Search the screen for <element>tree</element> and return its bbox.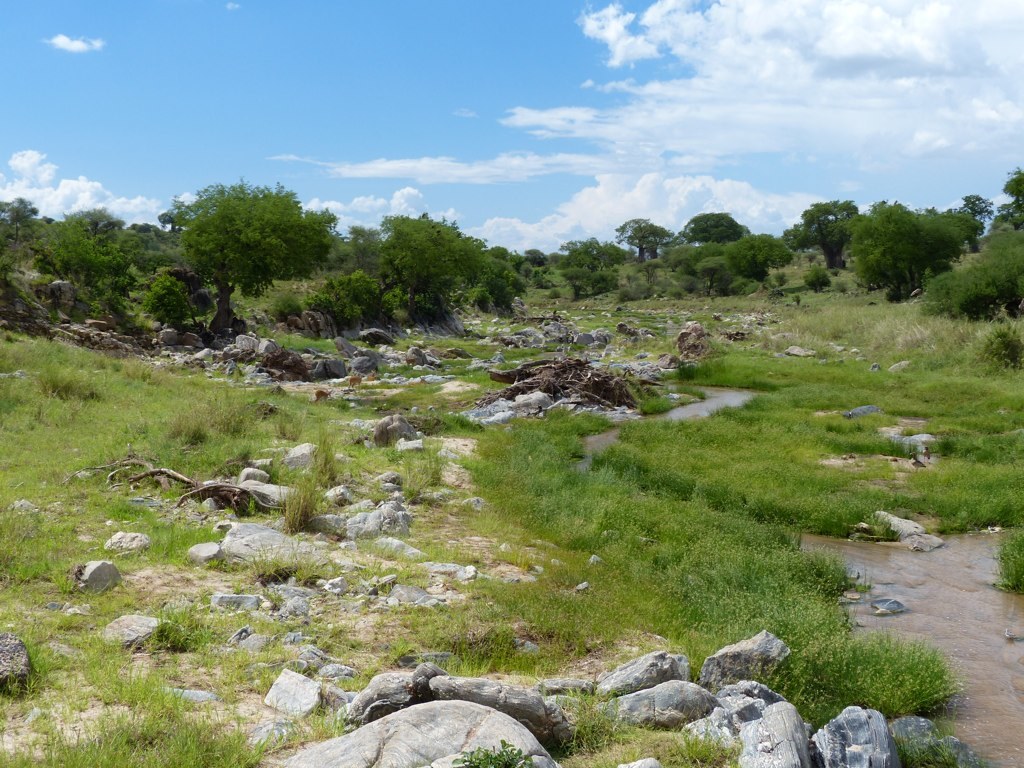
Found: rect(147, 168, 318, 325).
